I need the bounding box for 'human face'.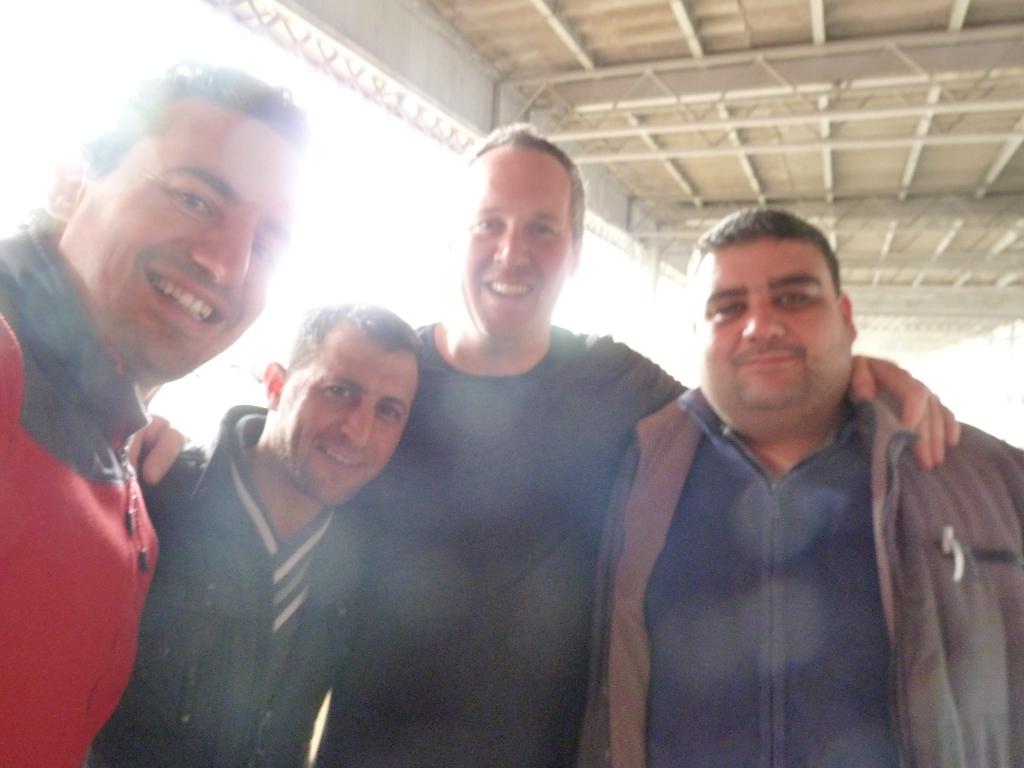
Here it is: left=266, top=317, right=422, bottom=508.
